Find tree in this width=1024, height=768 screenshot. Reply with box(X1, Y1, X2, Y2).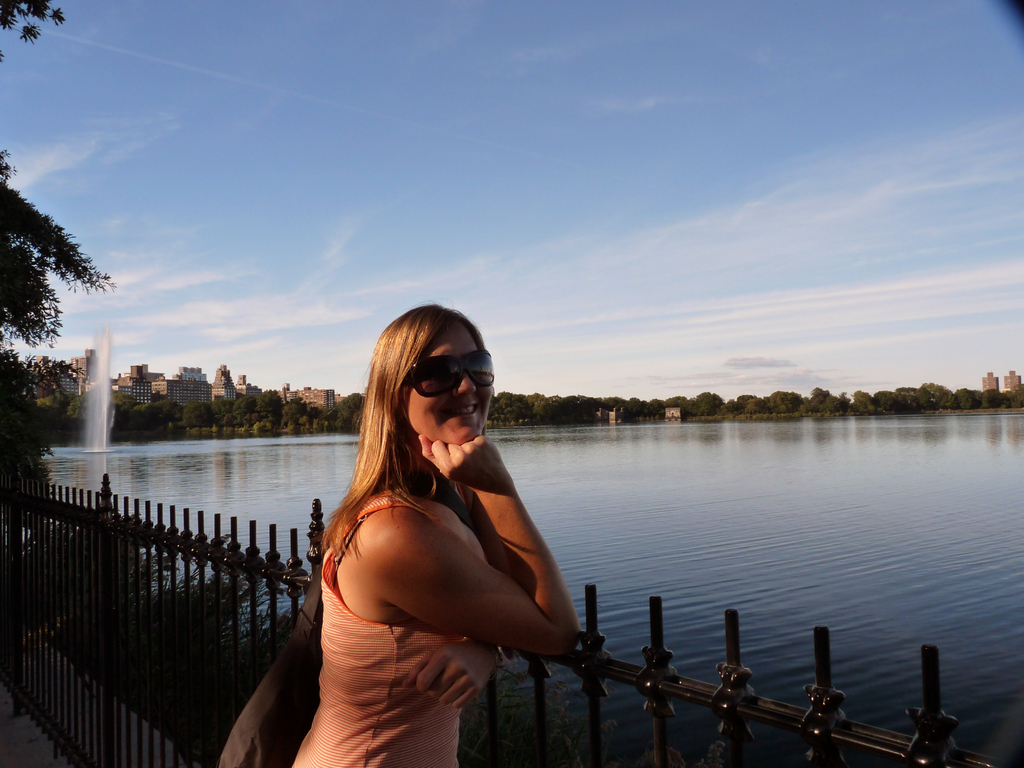
box(0, 0, 116, 616).
